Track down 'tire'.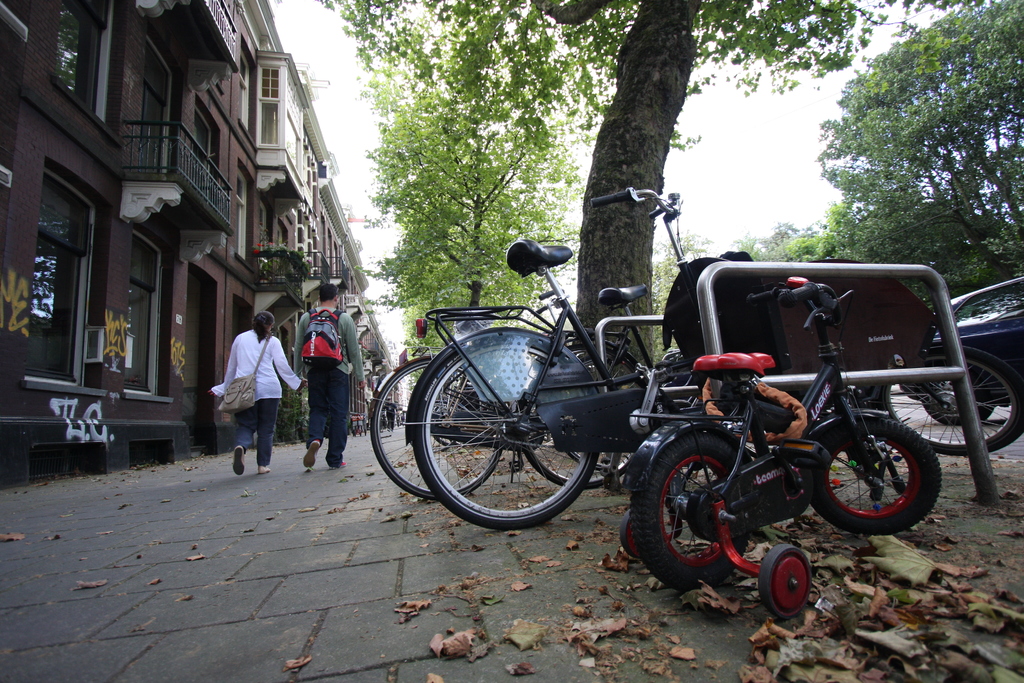
Tracked to BBox(857, 339, 1023, 458).
